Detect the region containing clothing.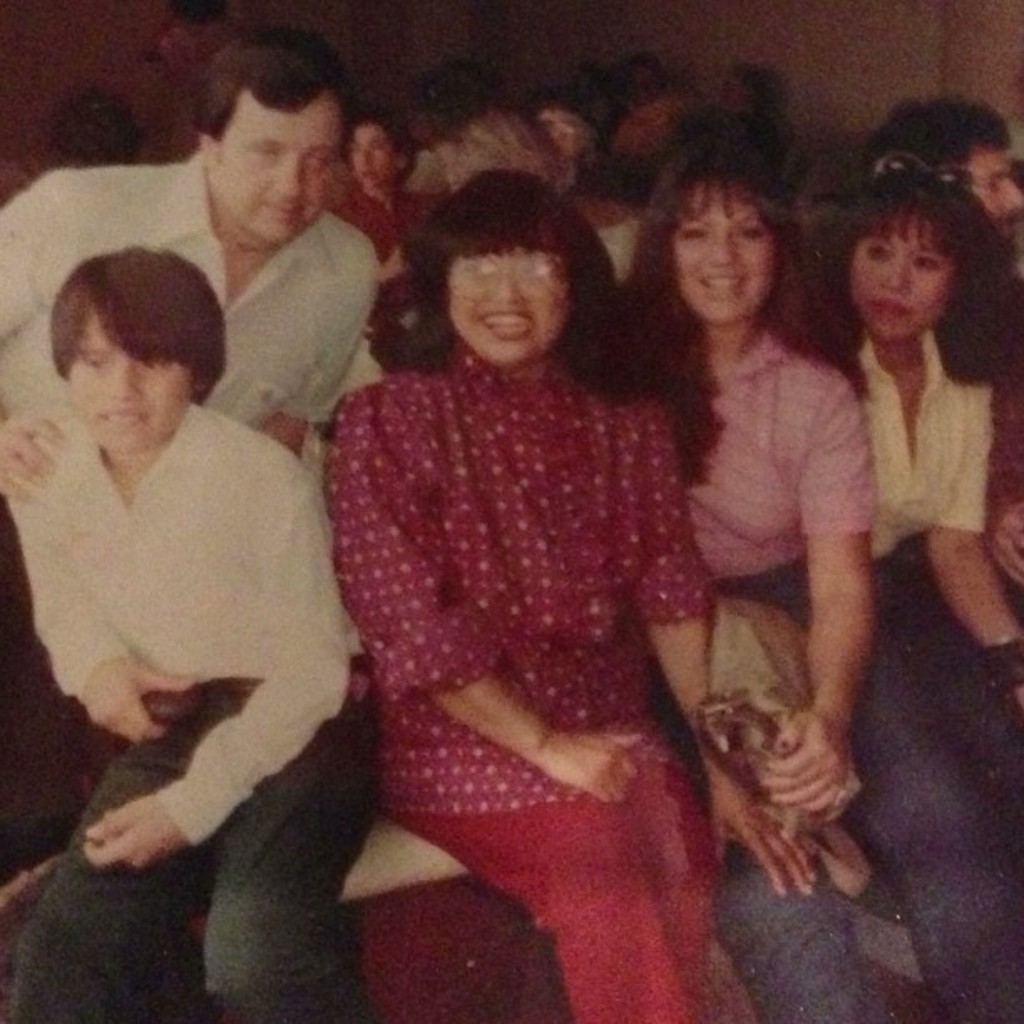
x1=0 y1=146 x2=375 y2=423.
